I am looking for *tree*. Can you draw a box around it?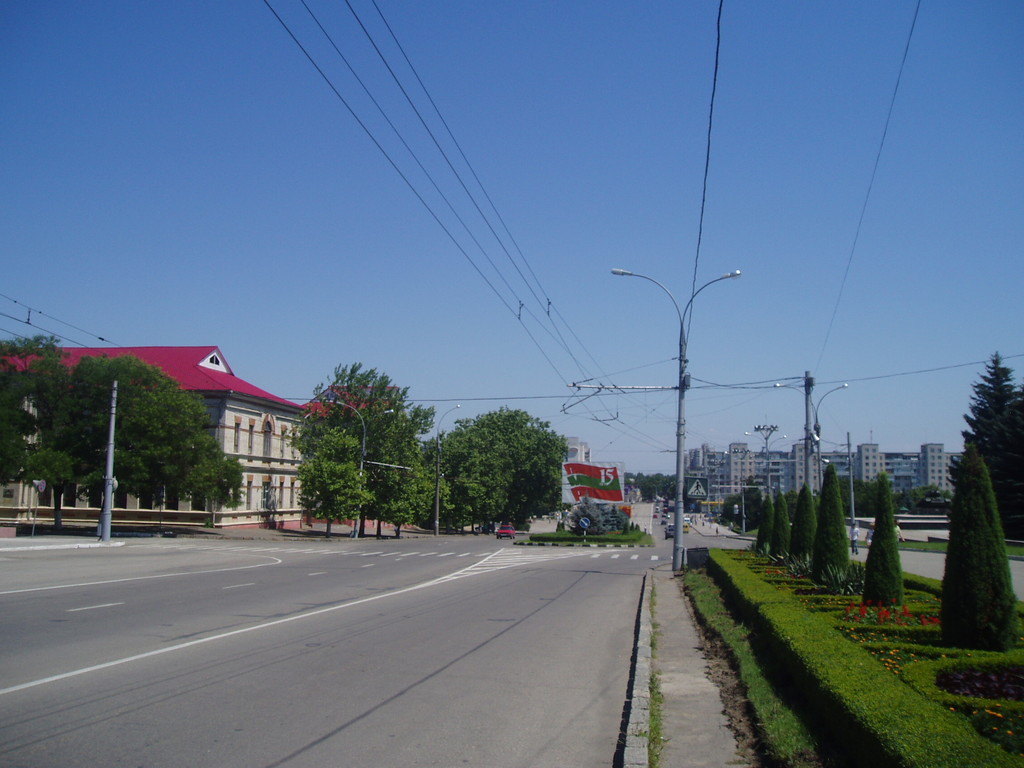
Sure, the bounding box is [x1=790, y1=487, x2=819, y2=566].
